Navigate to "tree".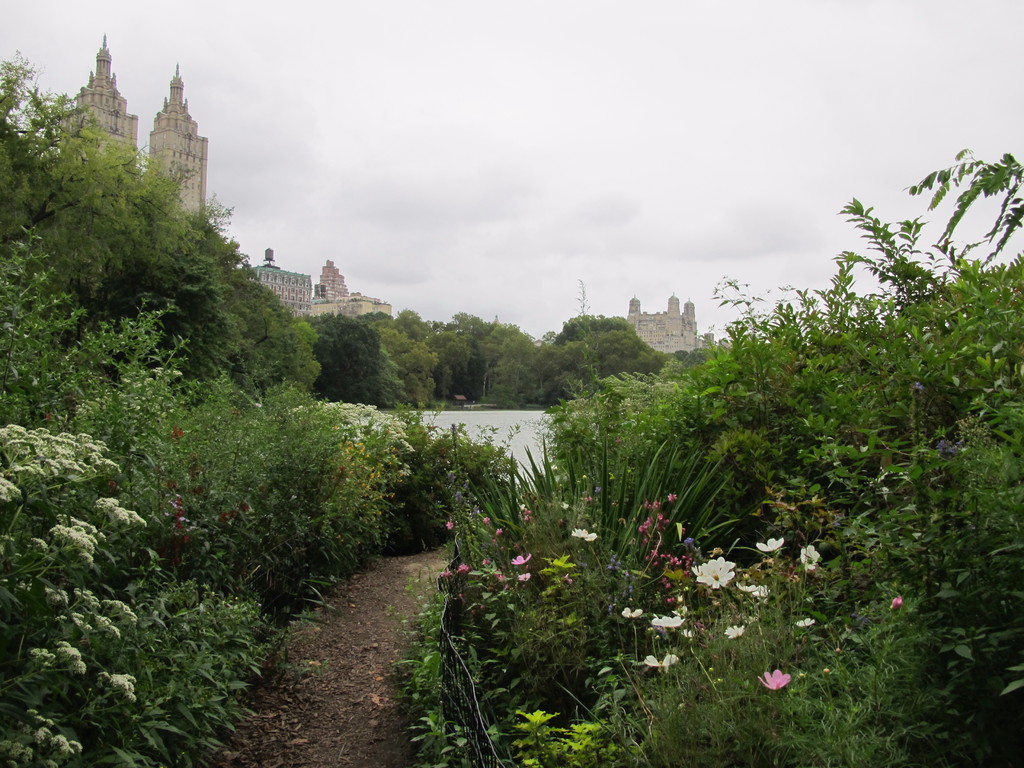
Navigation target: (left=392, top=320, right=515, bottom=394).
